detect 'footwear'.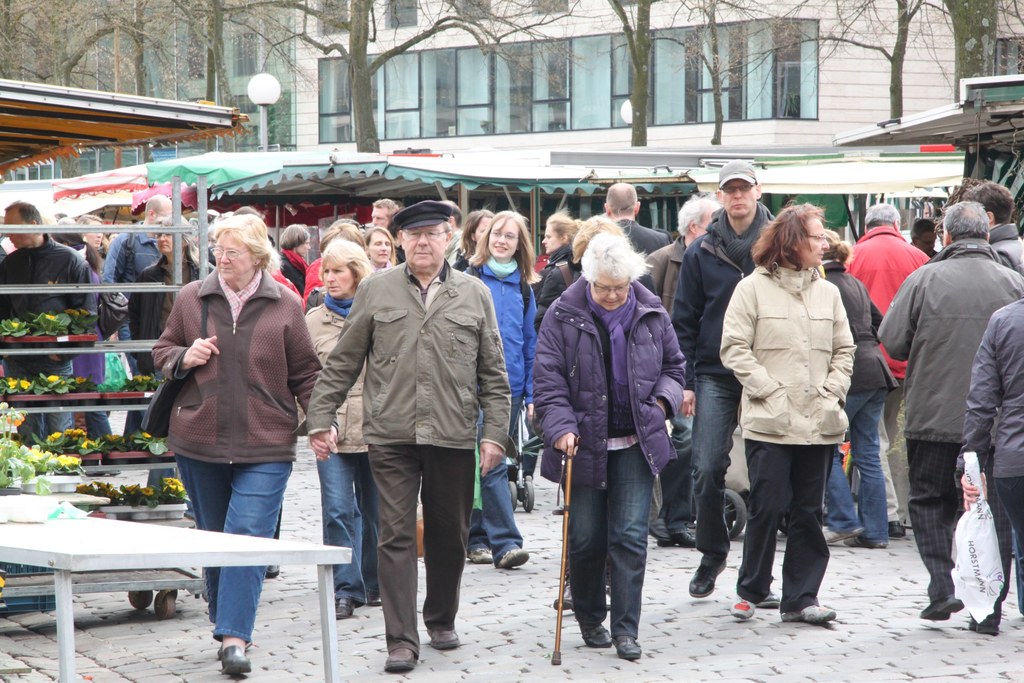
Detected at BBox(332, 593, 355, 617).
